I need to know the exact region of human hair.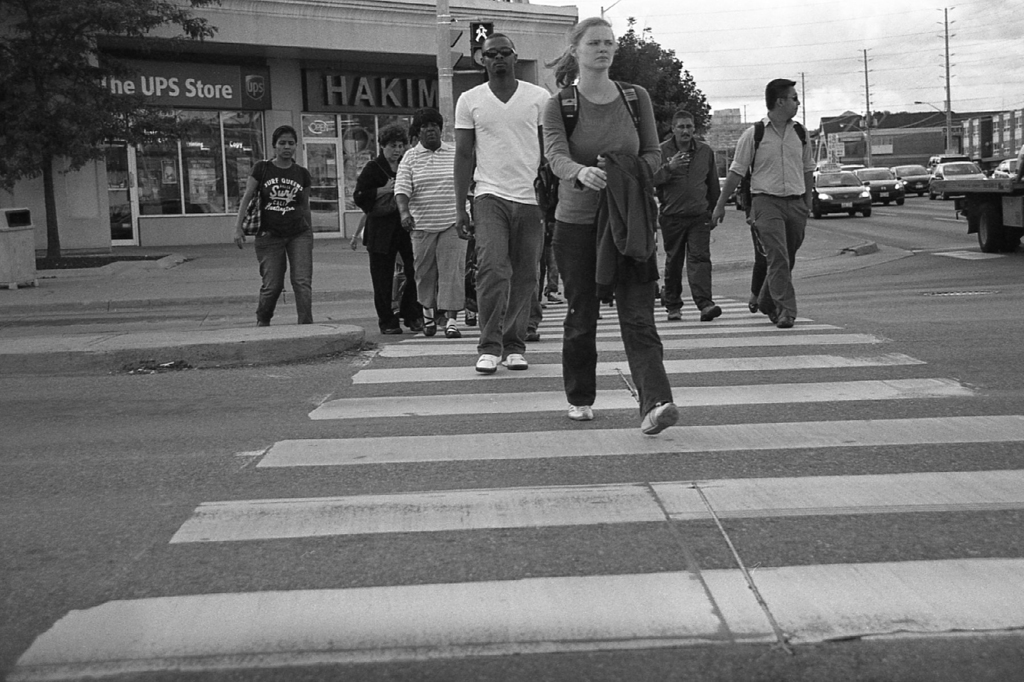
Region: (414,109,442,149).
